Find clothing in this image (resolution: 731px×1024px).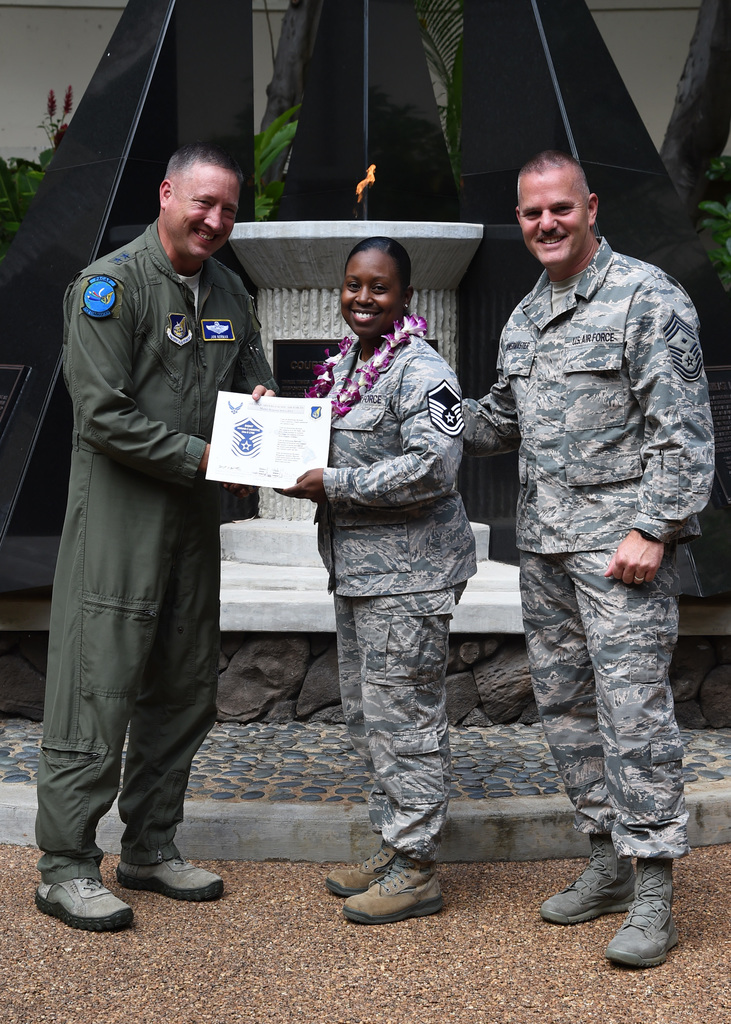
crop(0, 232, 264, 879).
